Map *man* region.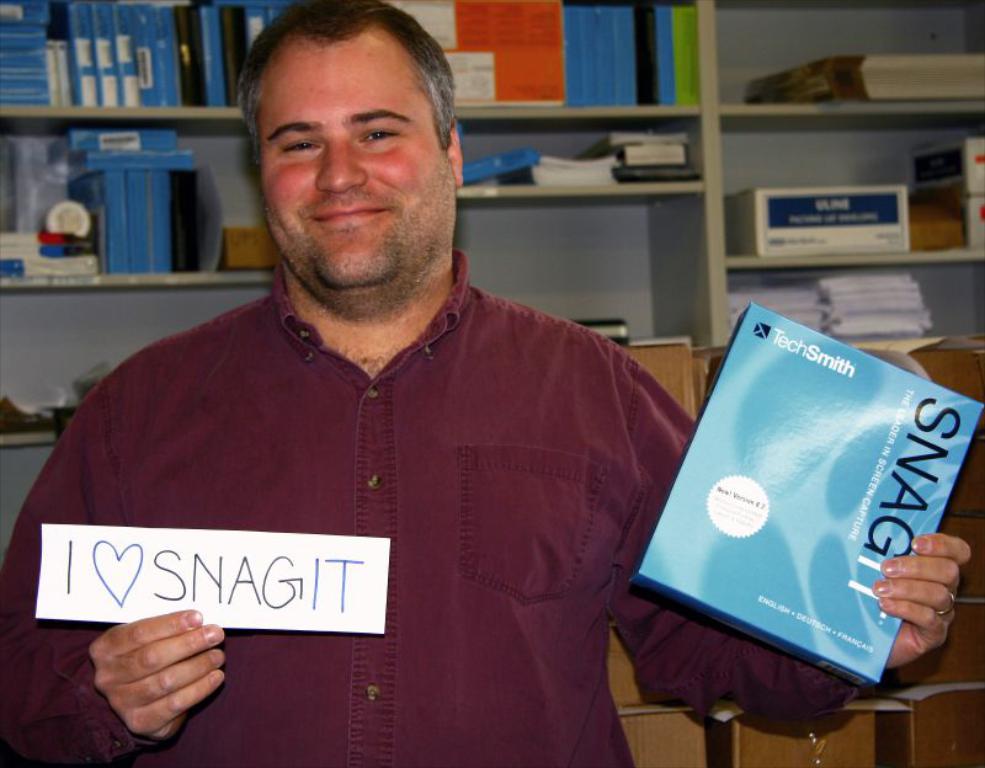
Mapped to pyautogui.locateOnScreen(0, 0, 944, 767).
